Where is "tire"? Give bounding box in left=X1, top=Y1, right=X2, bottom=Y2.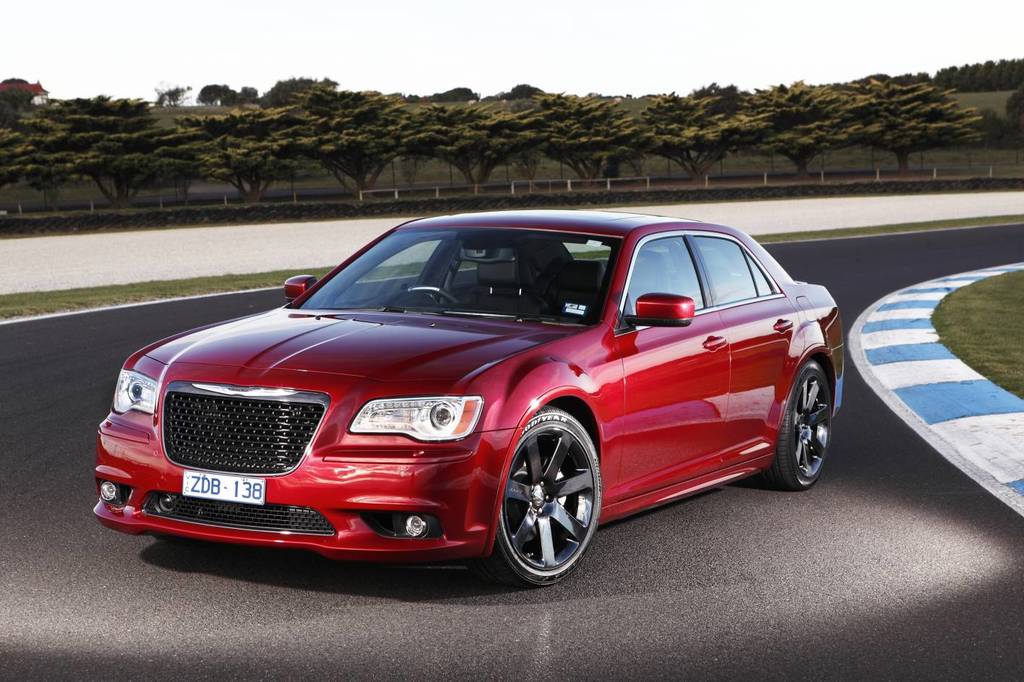
left=767, top=361, right=831, bottom=488.
